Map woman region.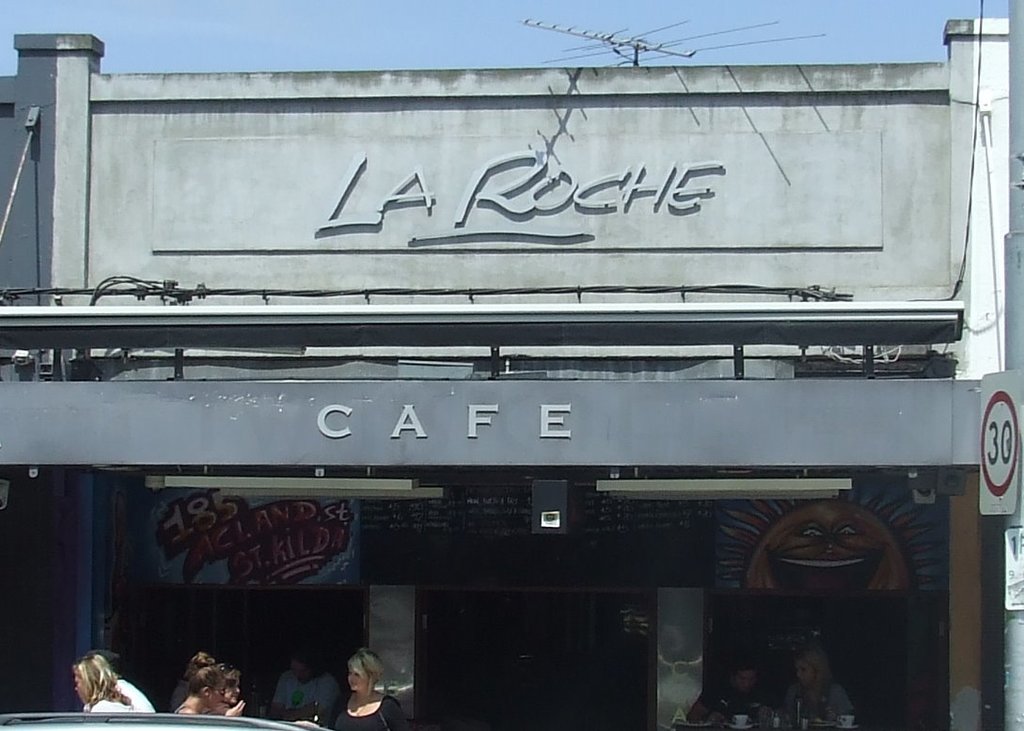
Mapped to detection(322, 651, 414, 730).
